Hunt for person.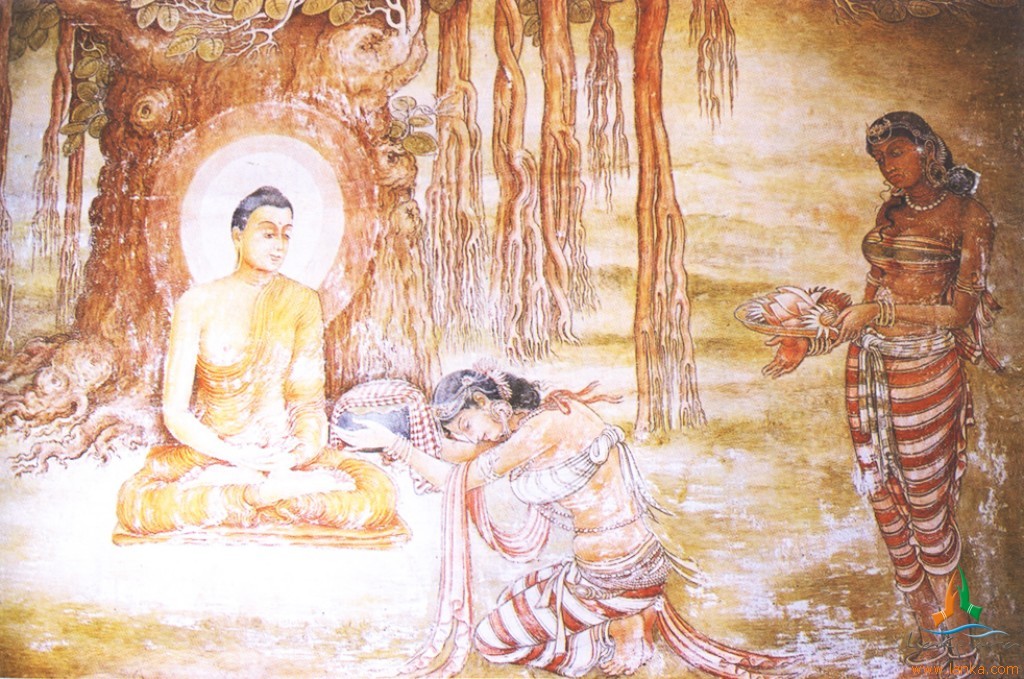
Hunted down at [768, 125, 993, 678].
